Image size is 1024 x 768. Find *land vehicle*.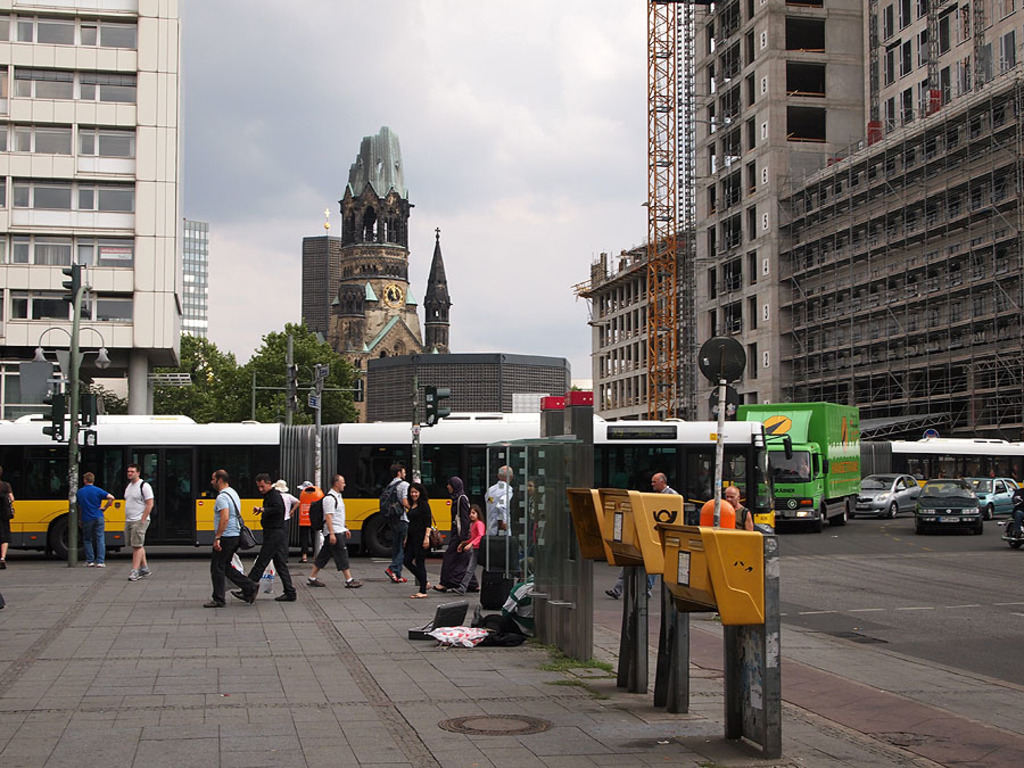
<box>1009,496,1023,545</box>.
